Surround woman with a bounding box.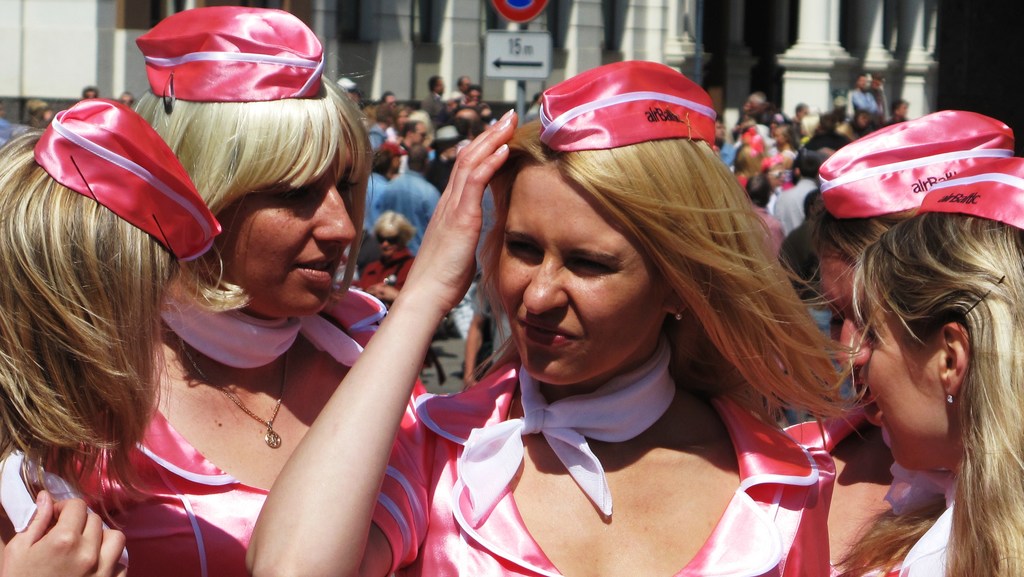
[44,2,439,576].
